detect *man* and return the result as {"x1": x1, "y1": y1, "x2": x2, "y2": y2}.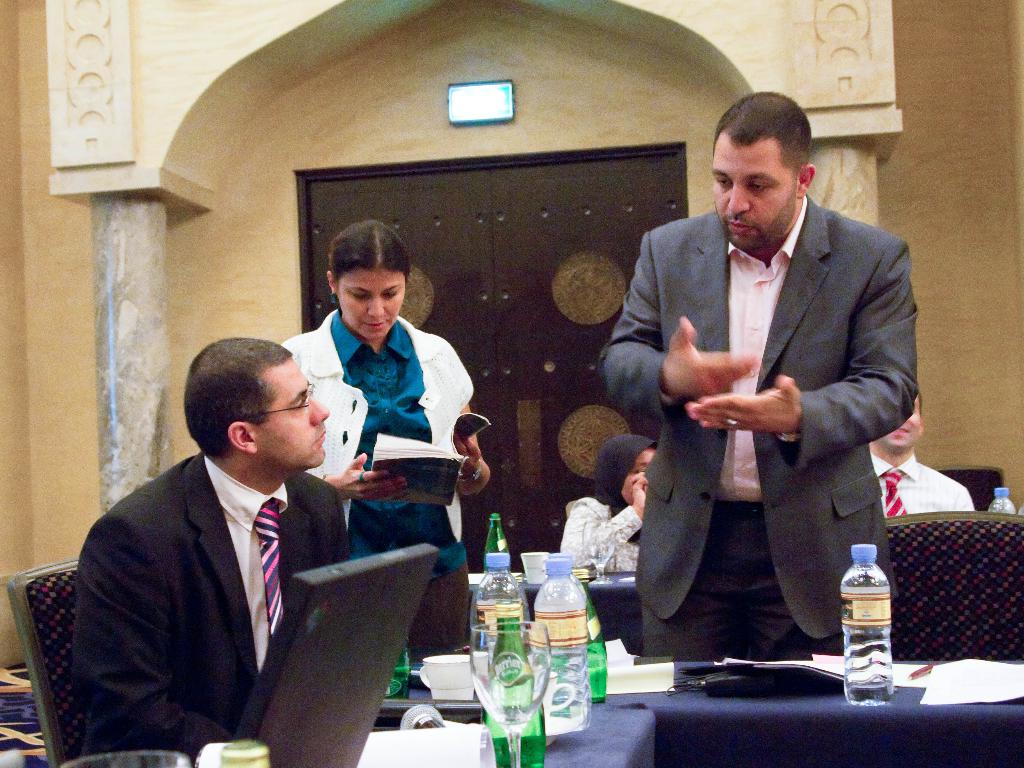
{"x1": 598, "y1": 90, "x2": 920, "y2": 660}.
